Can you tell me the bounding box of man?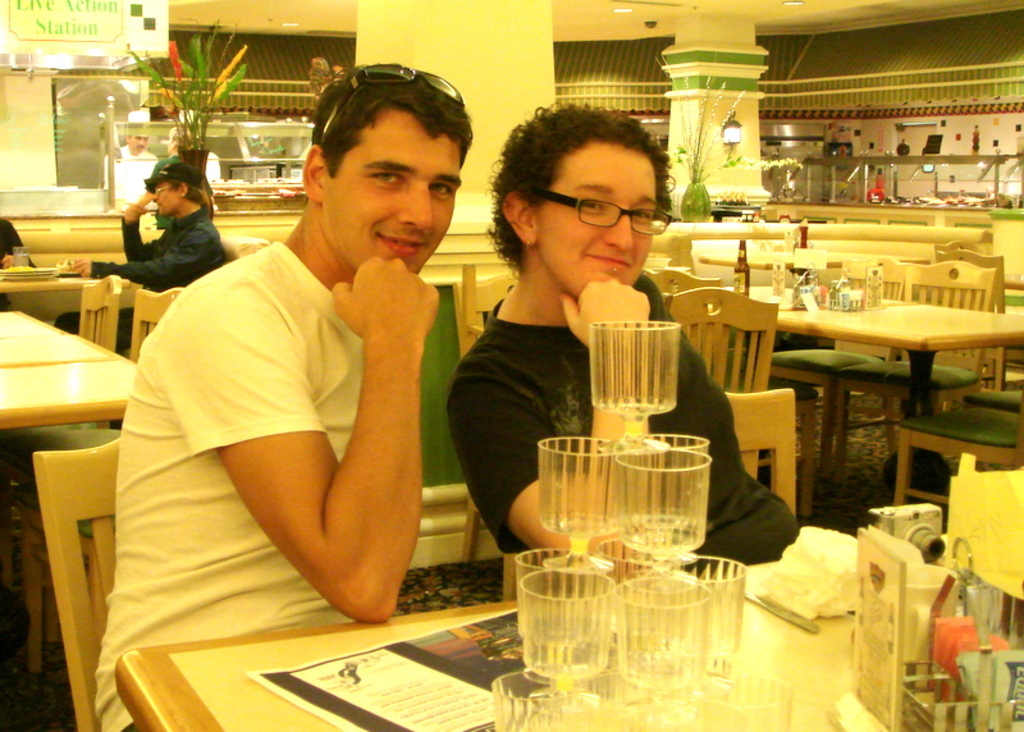
<bbox>0, 216, 44, 270</bbox>.
